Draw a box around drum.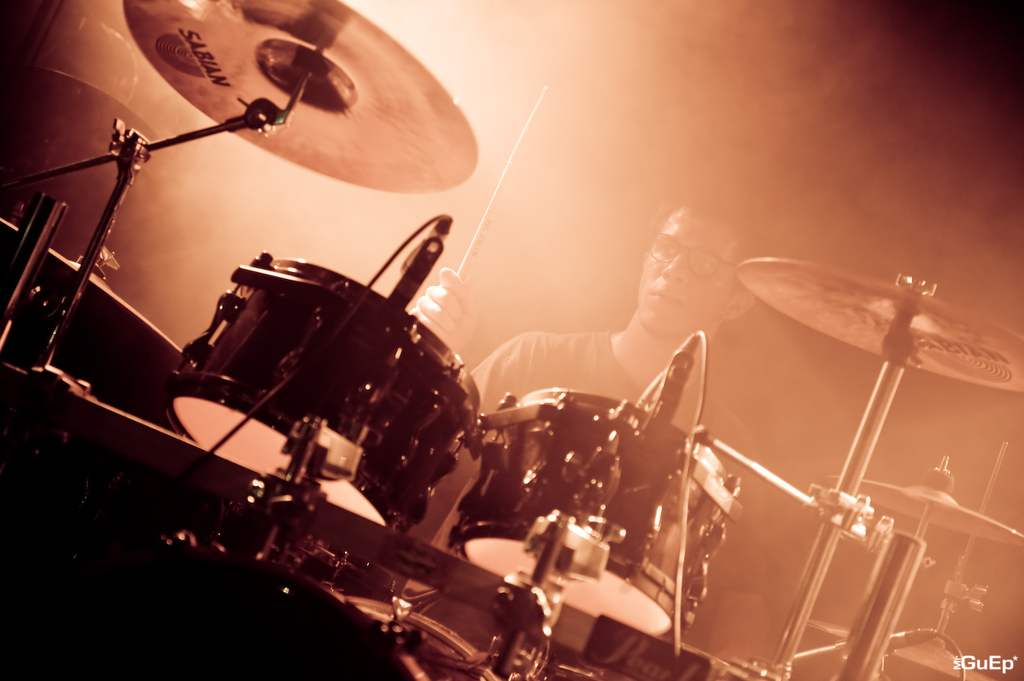
<bbox>148, 544, 512, 680</bbox>.
